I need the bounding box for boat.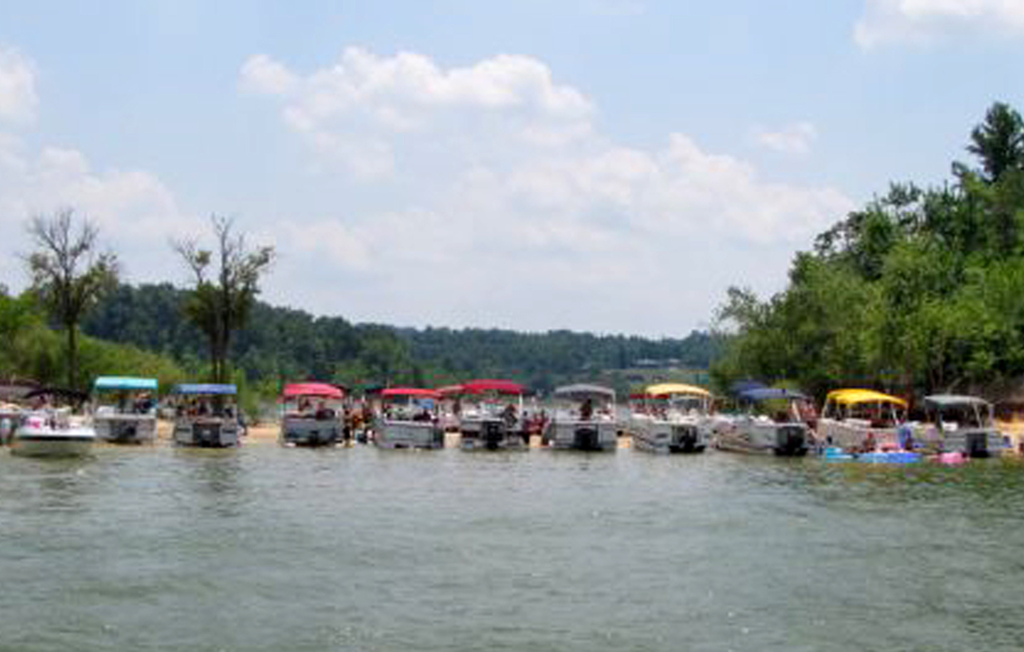
Here it is: locate(172, 380, 240, 451).
